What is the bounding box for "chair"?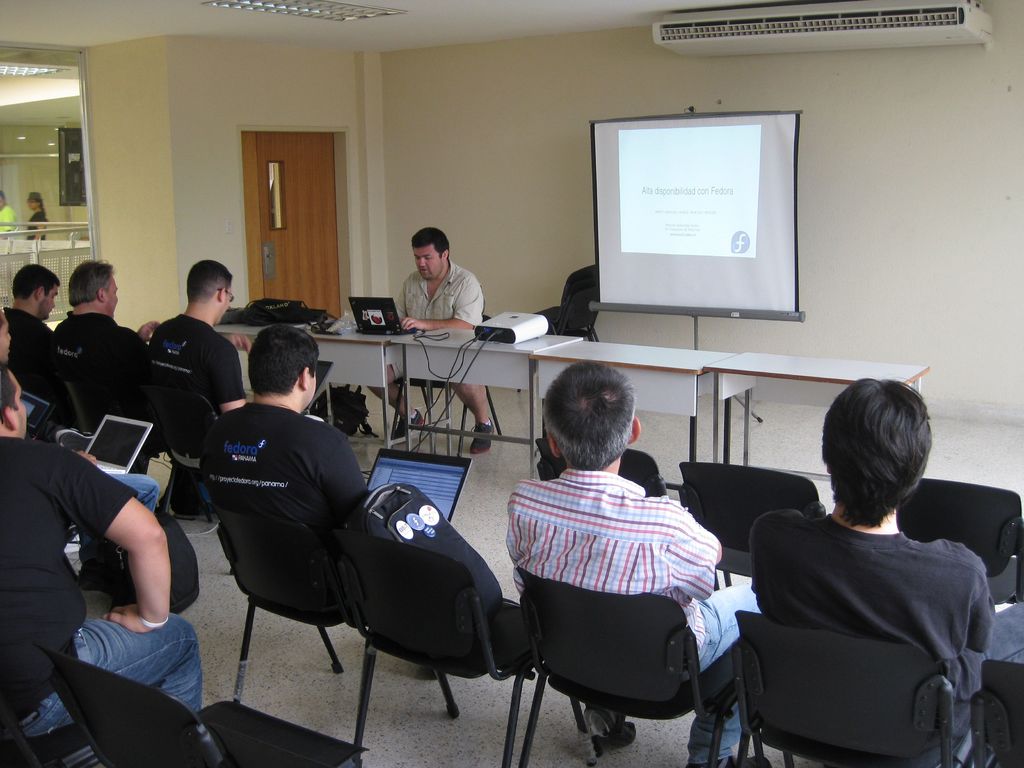
x1=204, y1=502, x2=461, y2=720.
